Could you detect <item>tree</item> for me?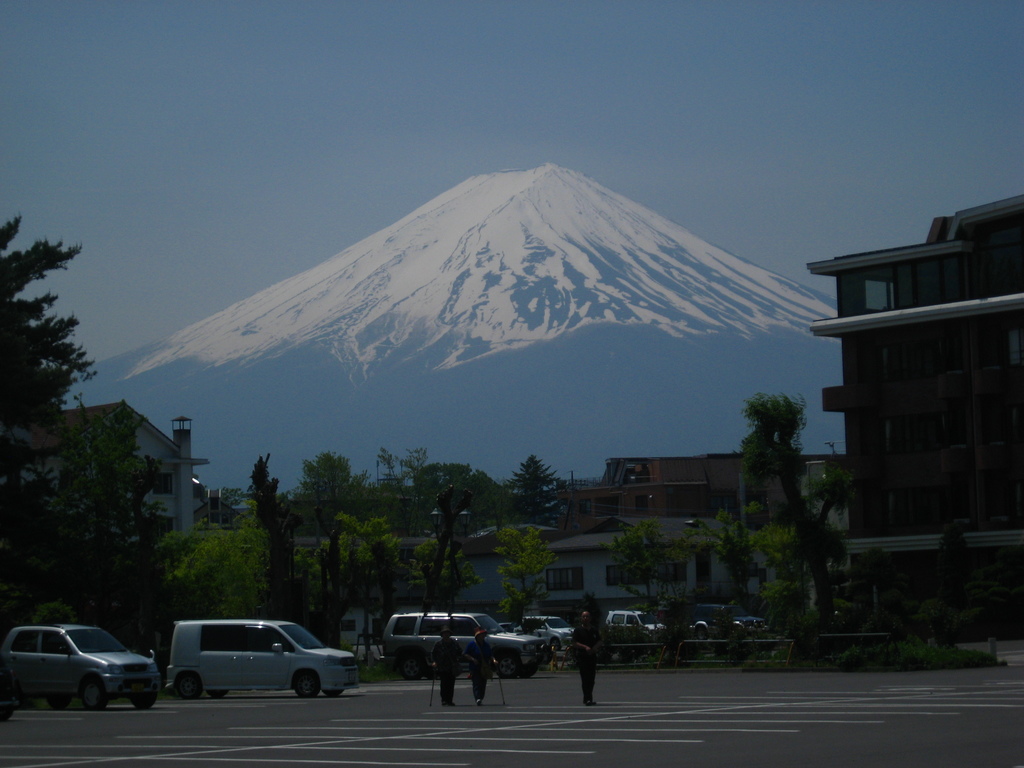
Detection result: box=[755, 497, 842, 607].
